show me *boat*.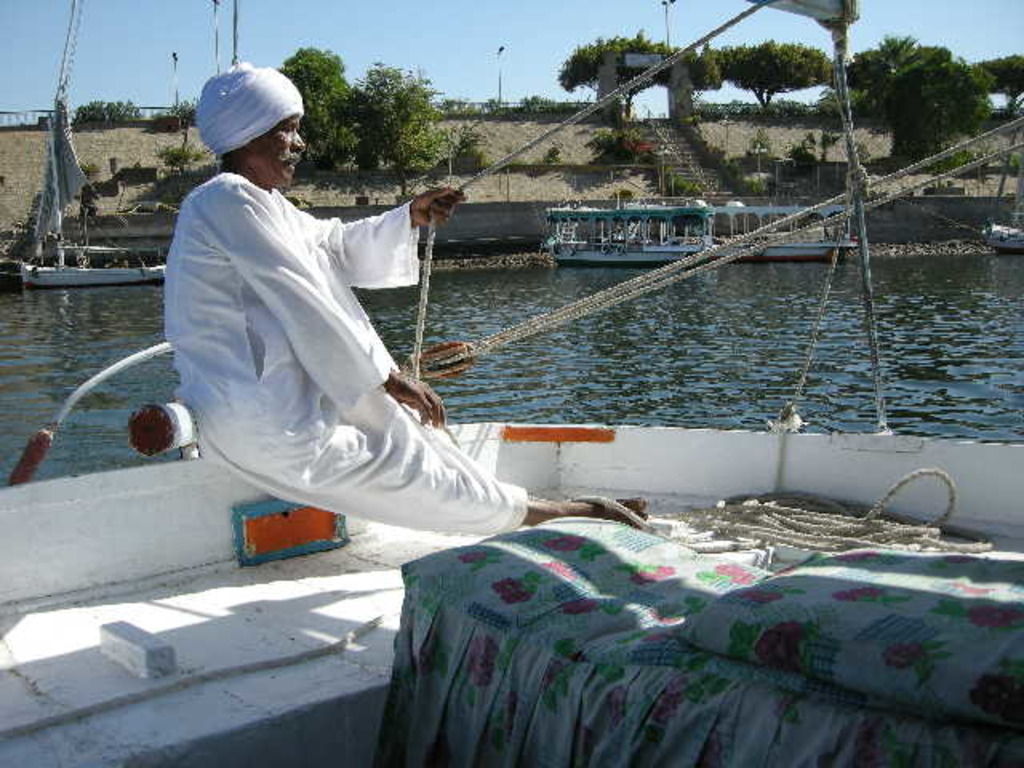
*boat* is here: locate(982, 211, 1022, 253).
